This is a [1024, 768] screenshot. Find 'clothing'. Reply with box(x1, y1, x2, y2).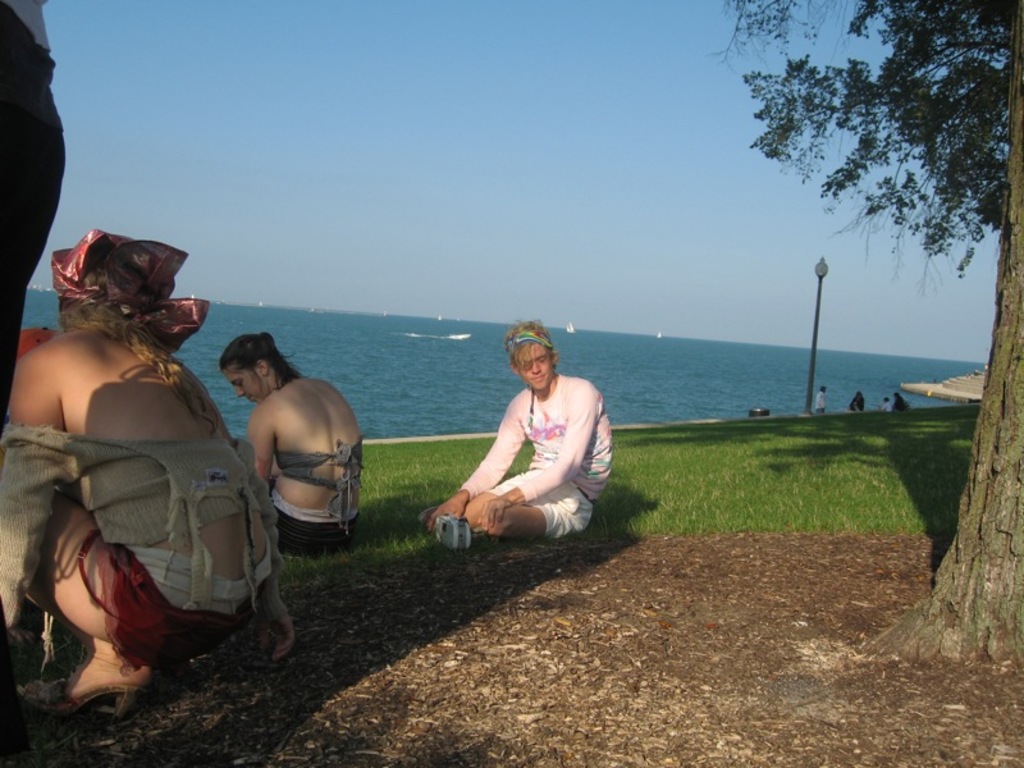
box(882, 402, 892, 408).
